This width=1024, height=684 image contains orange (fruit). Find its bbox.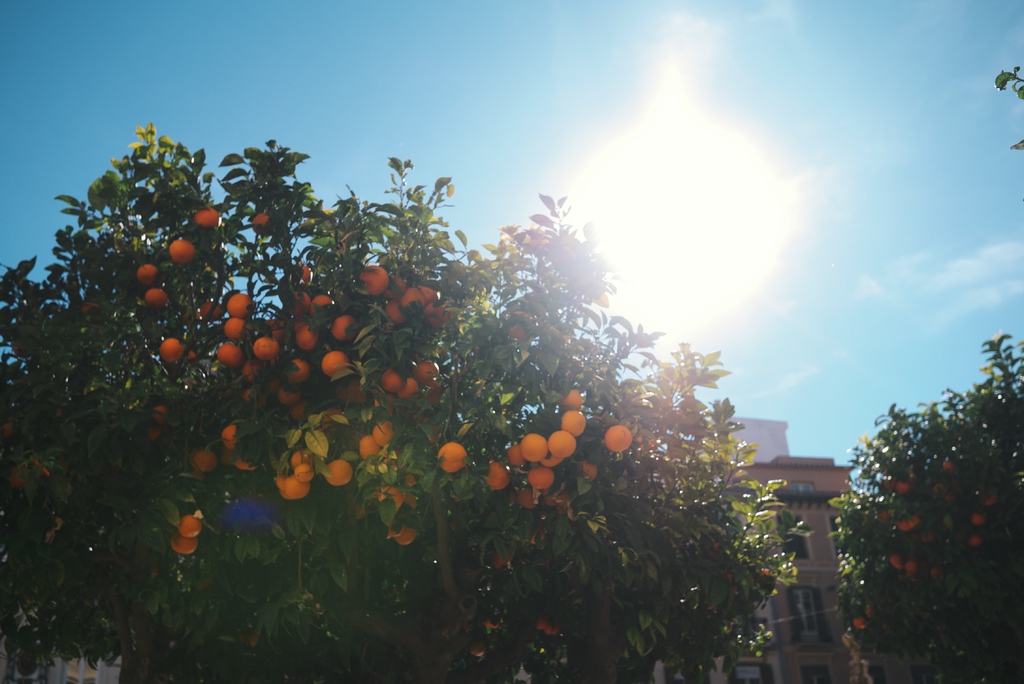
locate(566, 416, 581, 430).
